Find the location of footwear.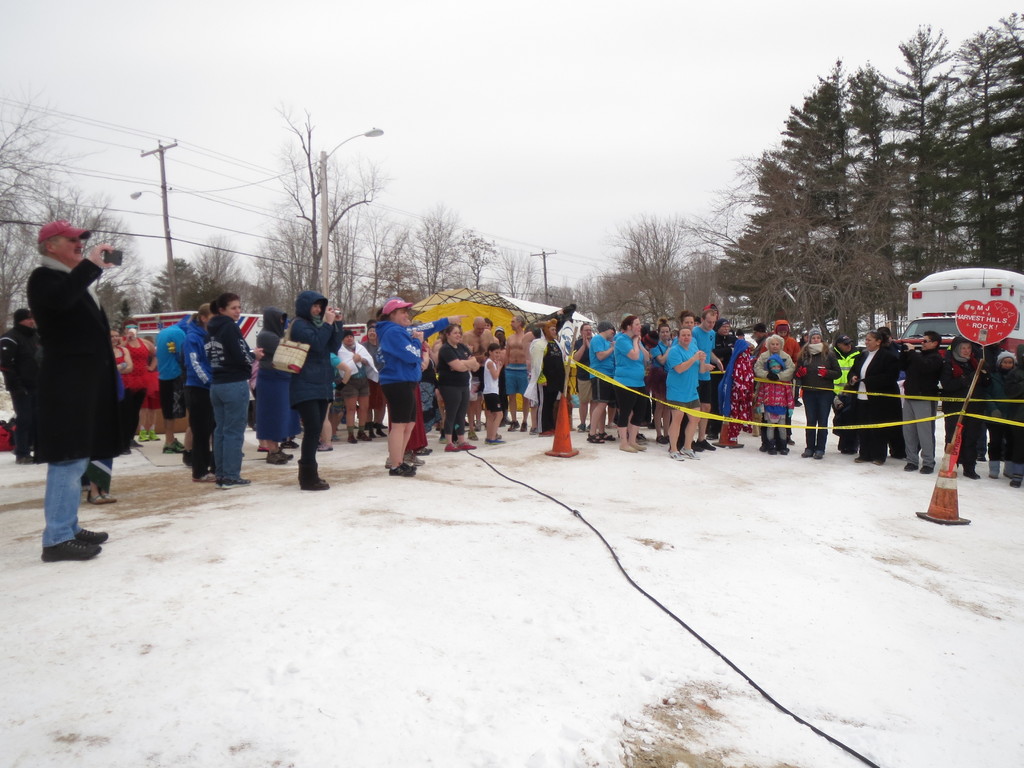
Location: 214, 476, 251, 490.
